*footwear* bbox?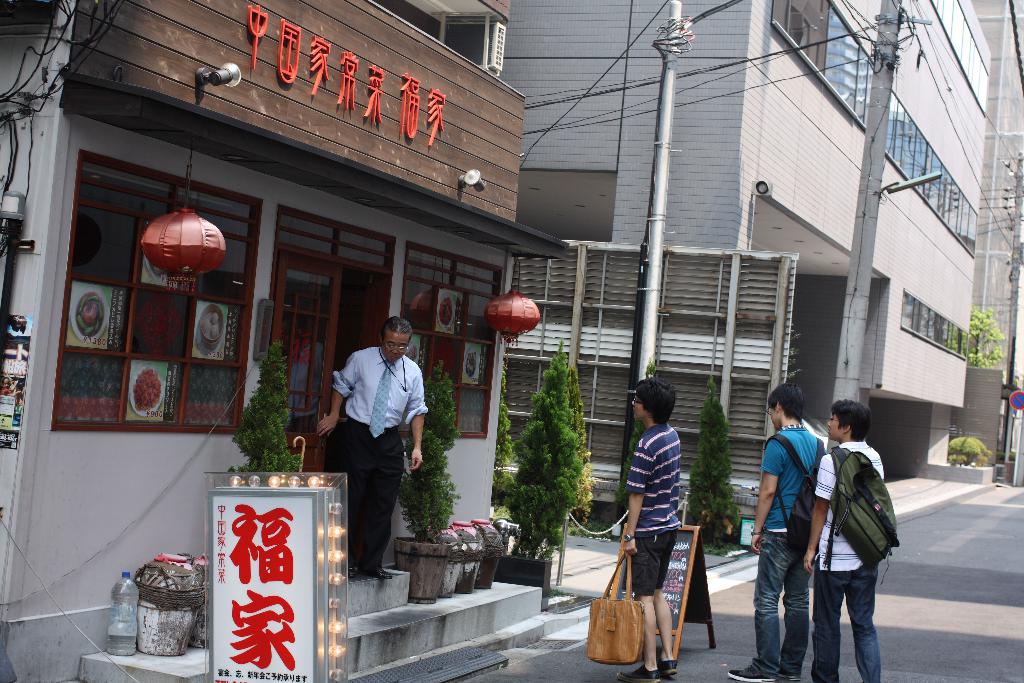
l=346, t=540, r=368, b=587
